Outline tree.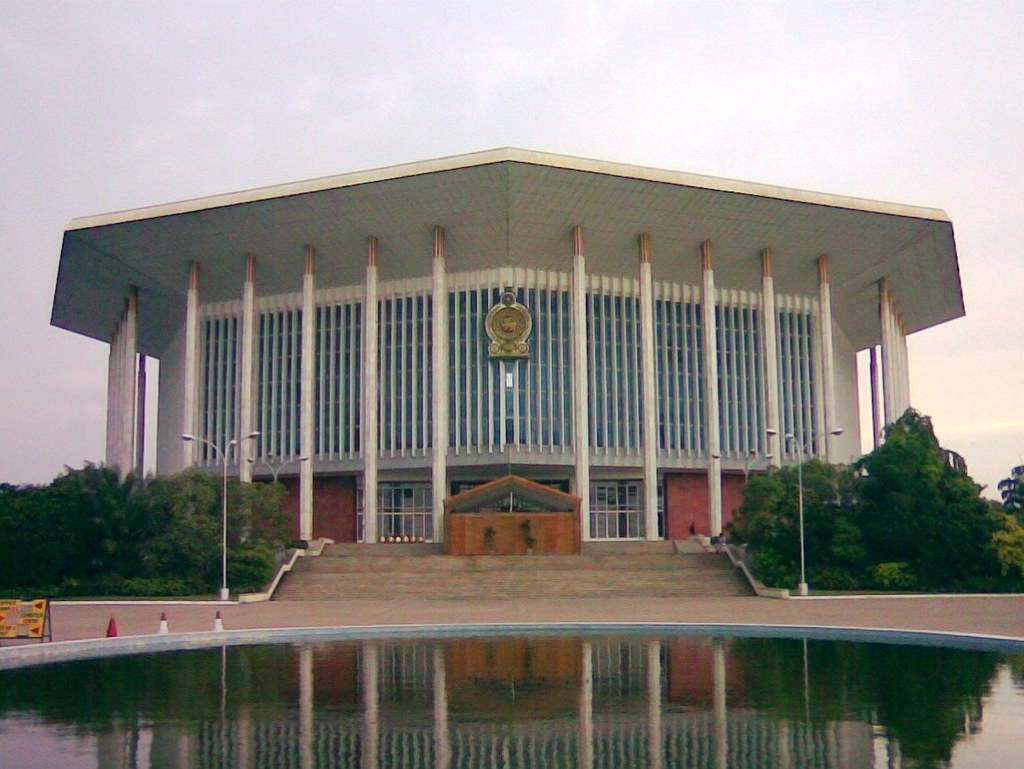
Outline: <box>993,459,1023,520</box>.
